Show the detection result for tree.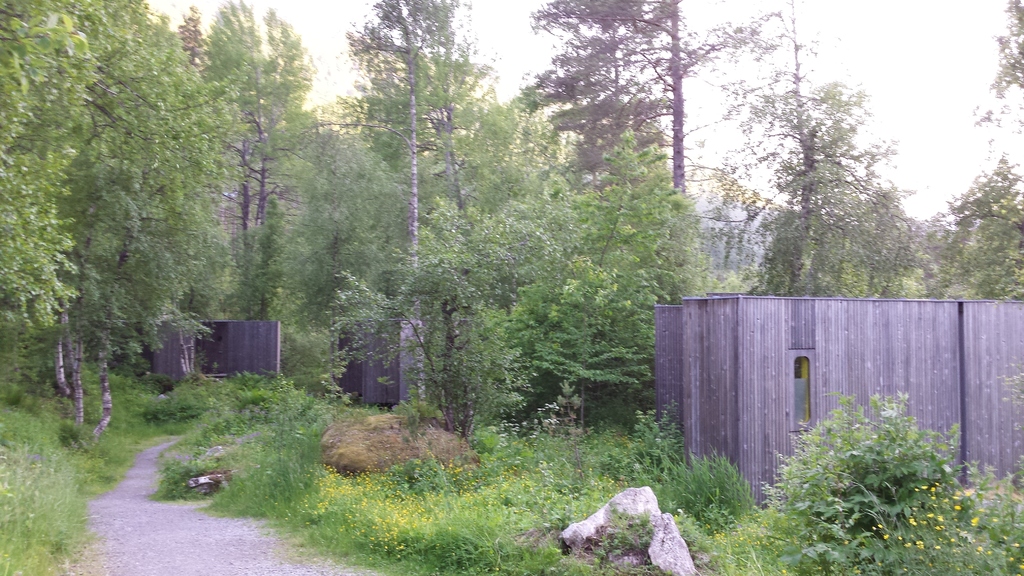
region(721, 0, 915, 307).
